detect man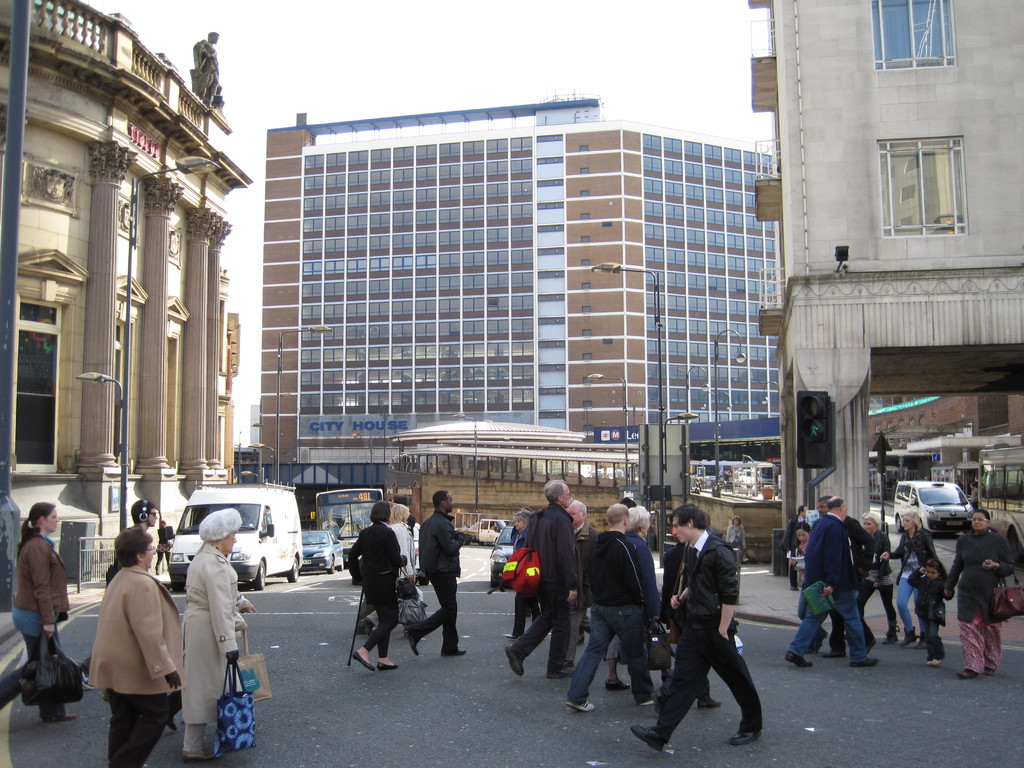
l=78, t=499, r=159, b=688
